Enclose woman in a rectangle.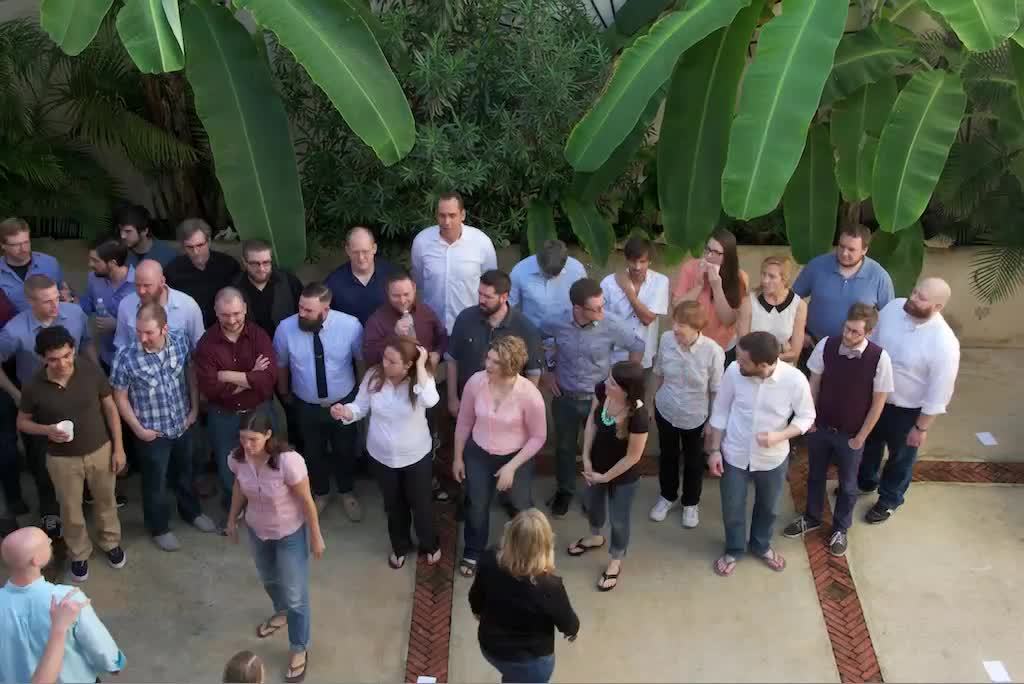
(466,504,581,683).
